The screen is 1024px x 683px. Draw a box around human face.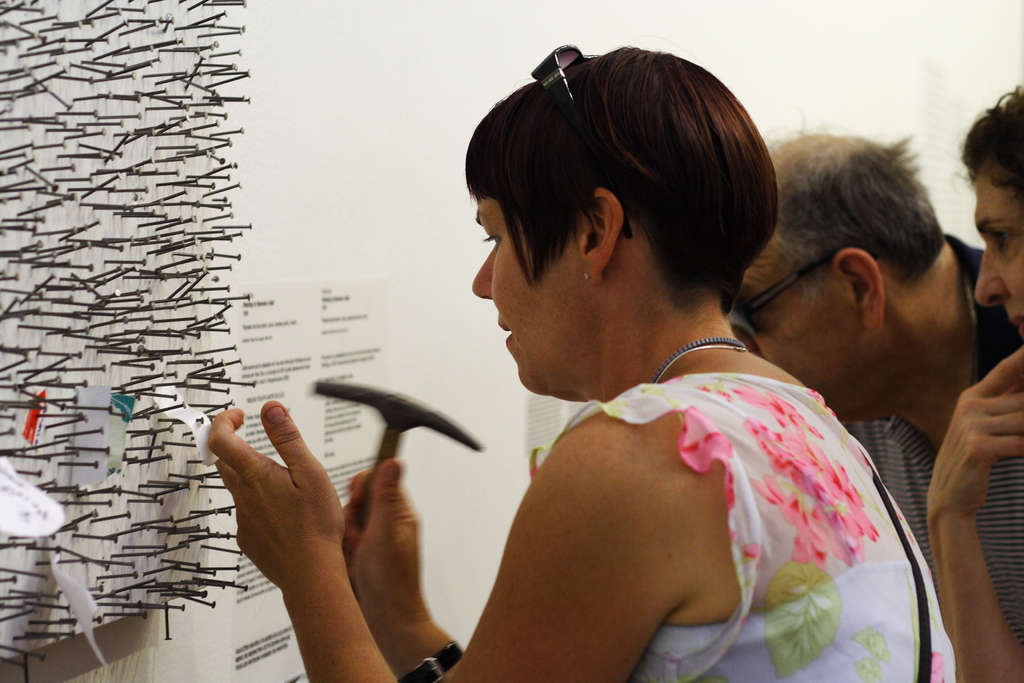
select_region(475, 192, 589, 395).
